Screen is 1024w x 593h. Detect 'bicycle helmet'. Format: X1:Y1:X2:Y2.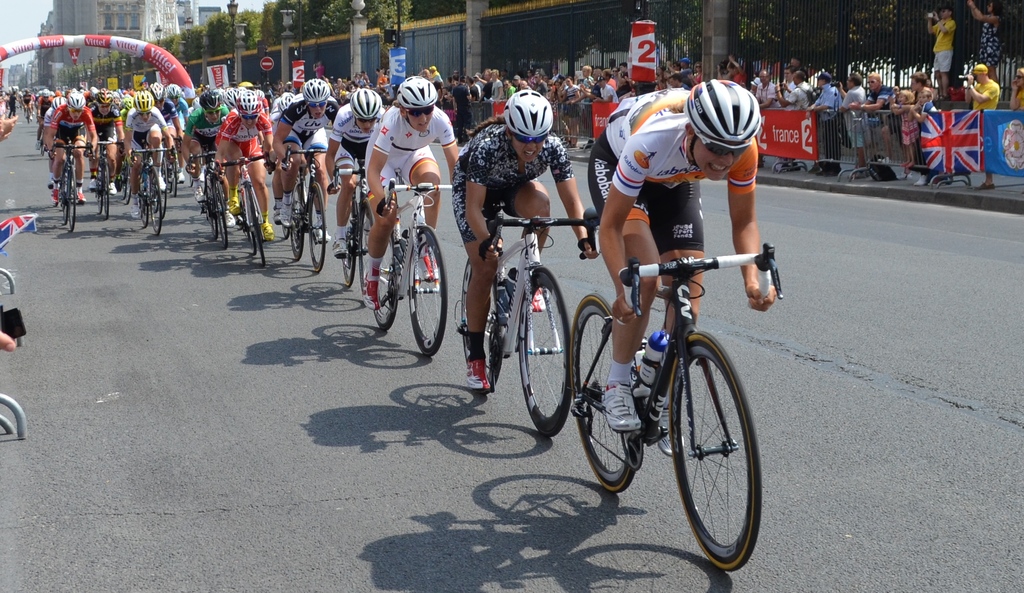
391:77:440:118.
